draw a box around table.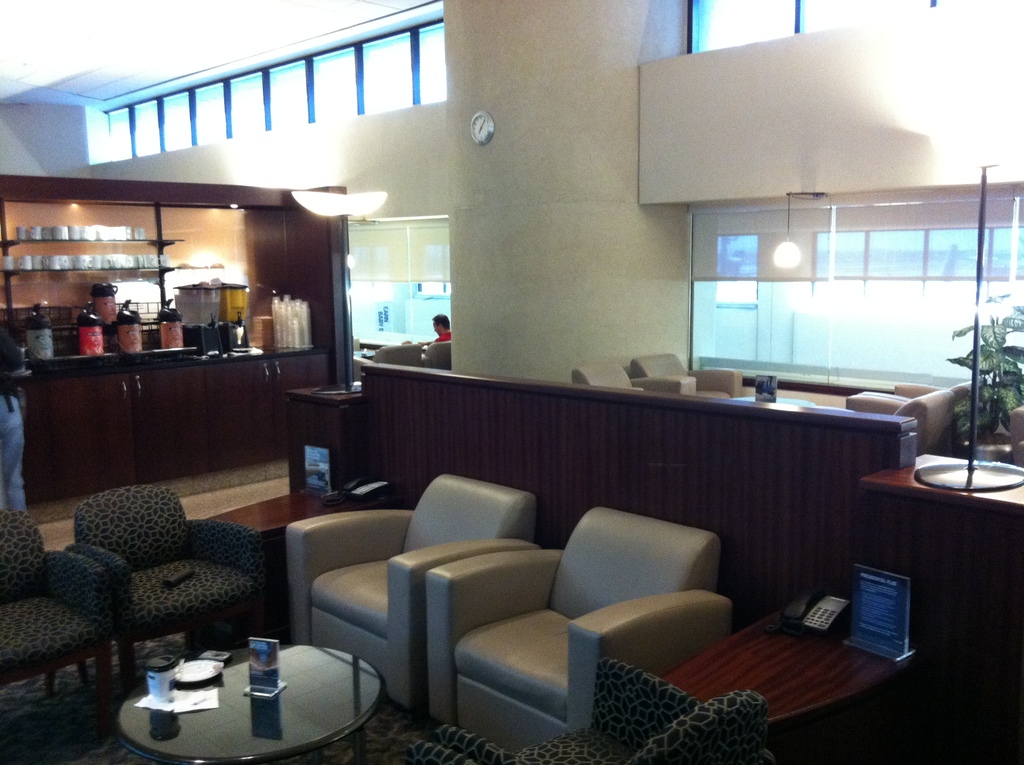
region(121, 642, 380, 764).
